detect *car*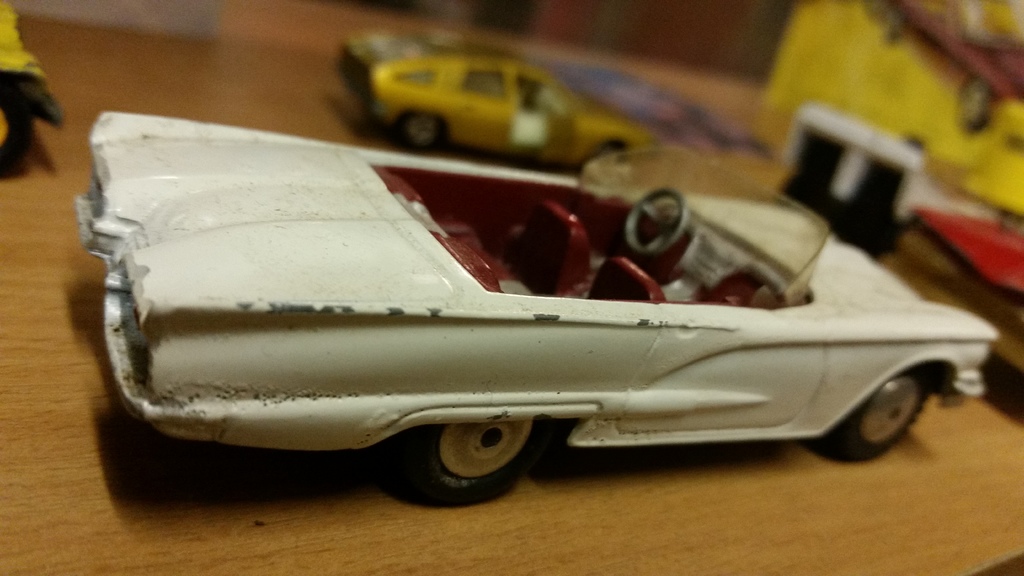
0:0:67:179
